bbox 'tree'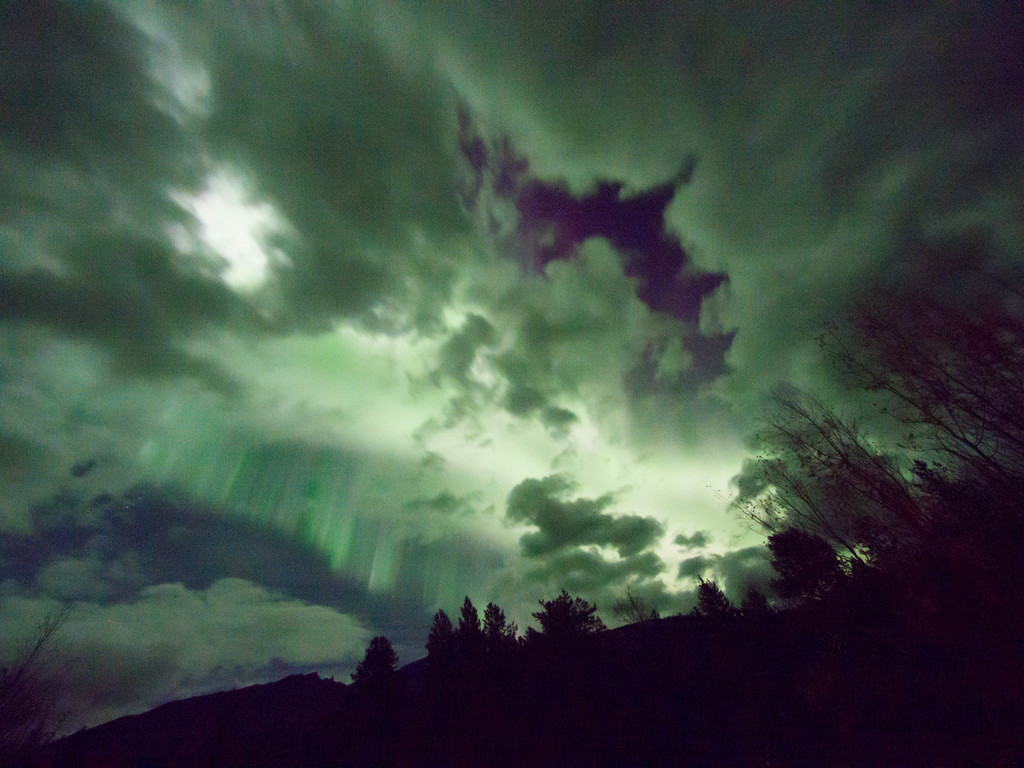
rect(529, 588, 611, 647)
